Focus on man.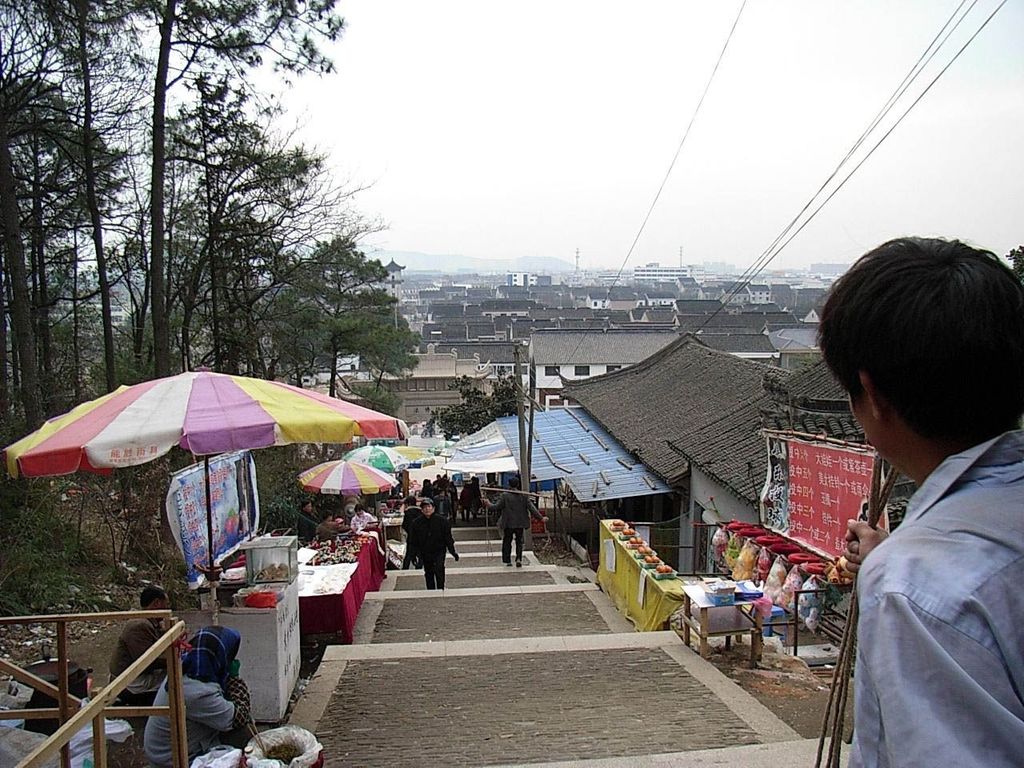
Focused at [x1=106, y1=586, x2=170, y2=705].
